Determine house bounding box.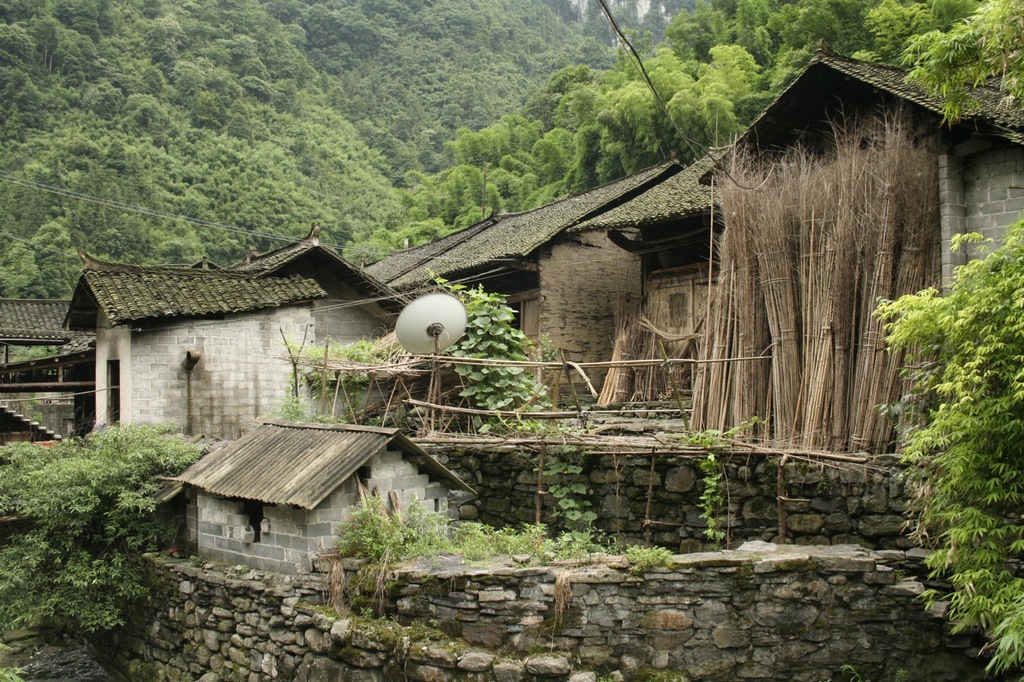
Determined: x1=197 y1=237 x2=407 y2=417.
